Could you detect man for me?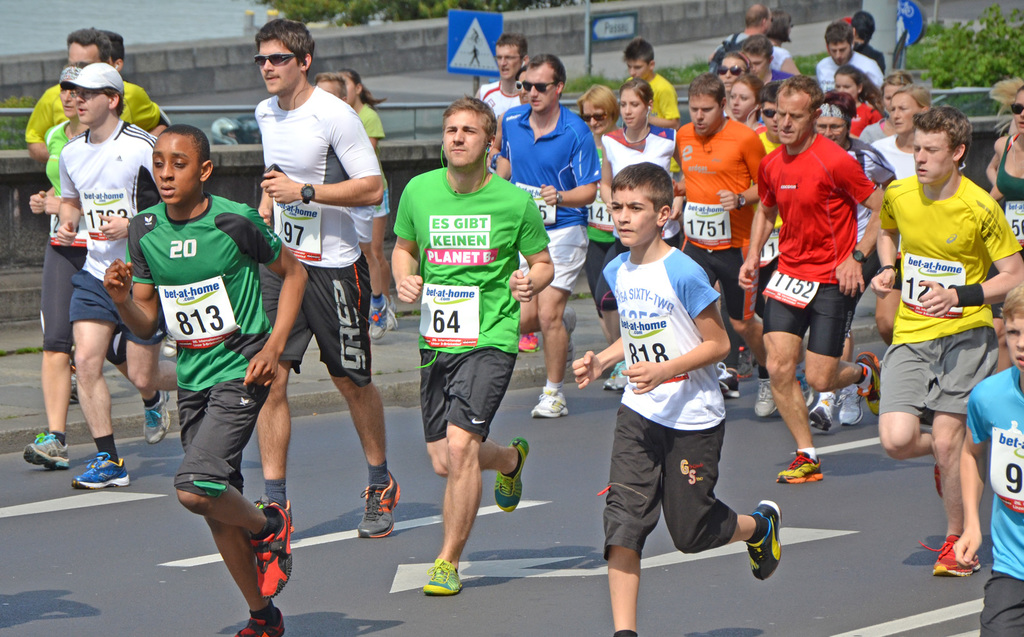
Detection result: select_region(255, 18, 400, 541).
